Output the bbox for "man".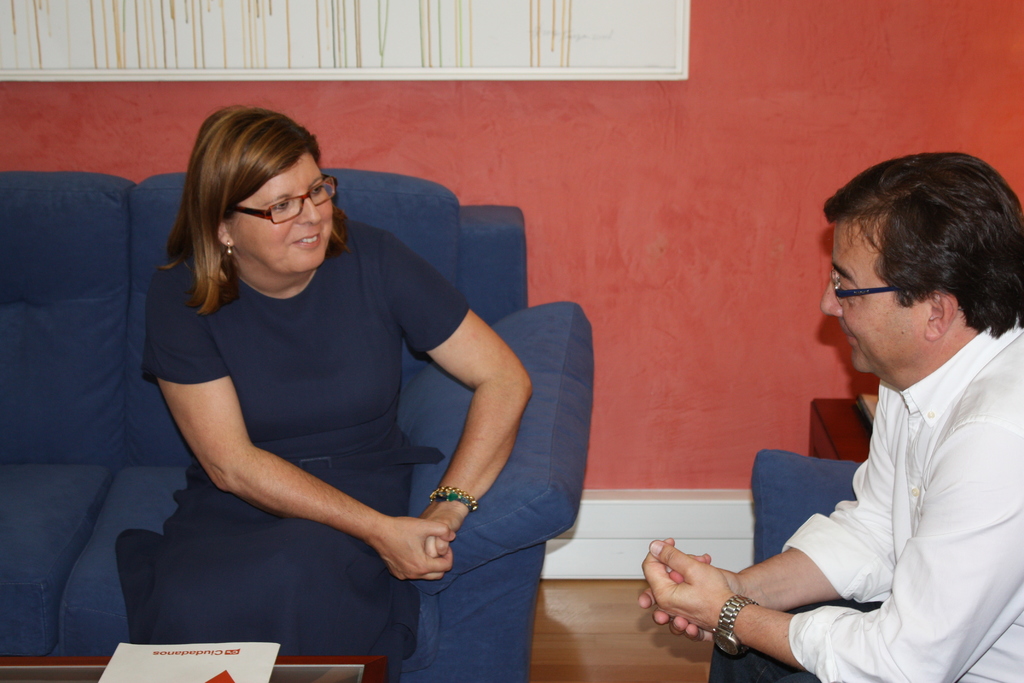
BBox(705, 182, 1023, 680).
